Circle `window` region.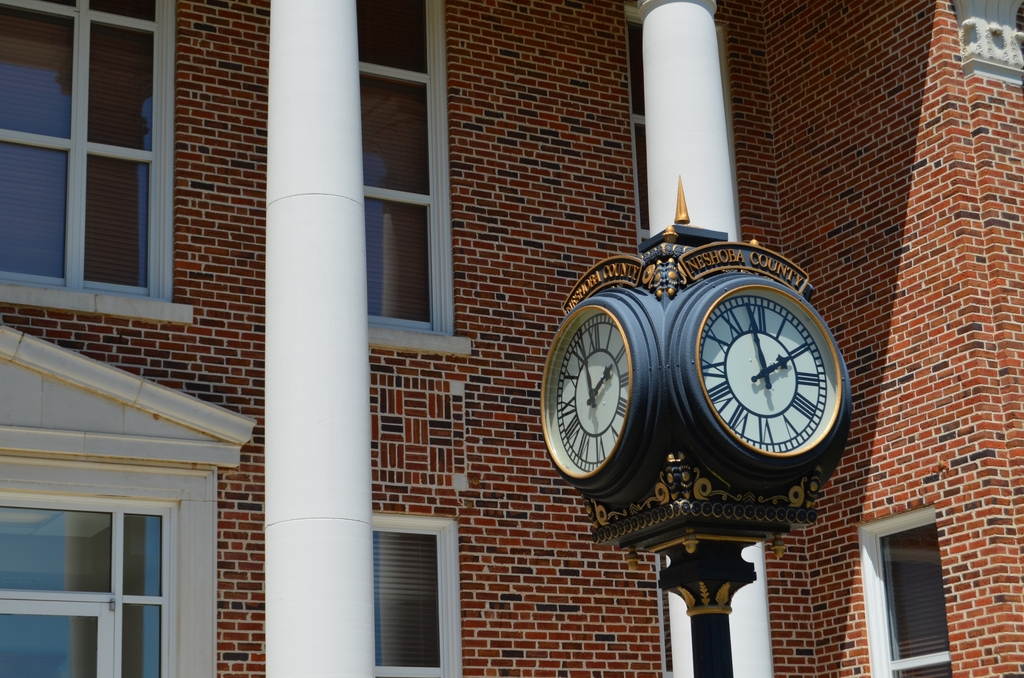
Region: crop(657, 553, 671, 677).
